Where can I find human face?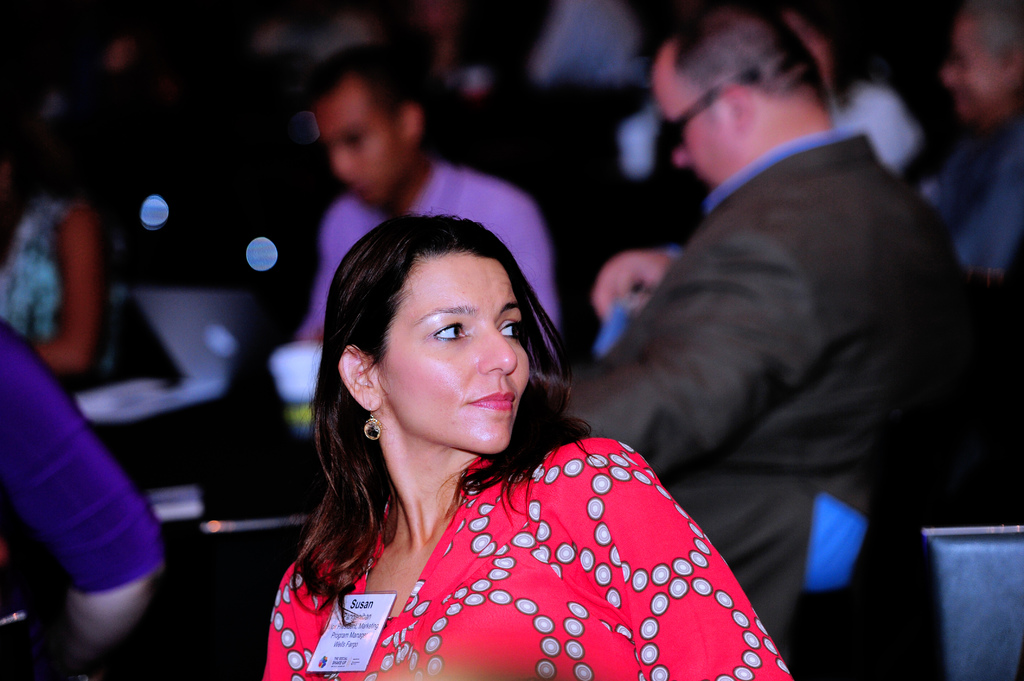
You can find it at box(378, 257, 531, 454).
